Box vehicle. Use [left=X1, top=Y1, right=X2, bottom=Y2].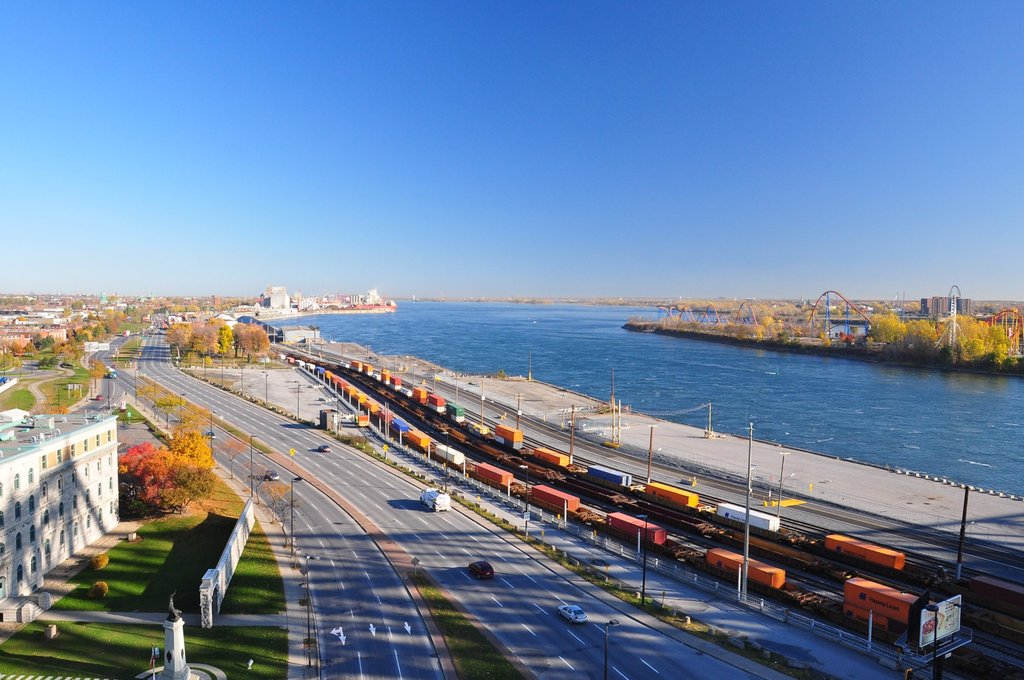
[left=268, top=471, right=284, bottom=480].
